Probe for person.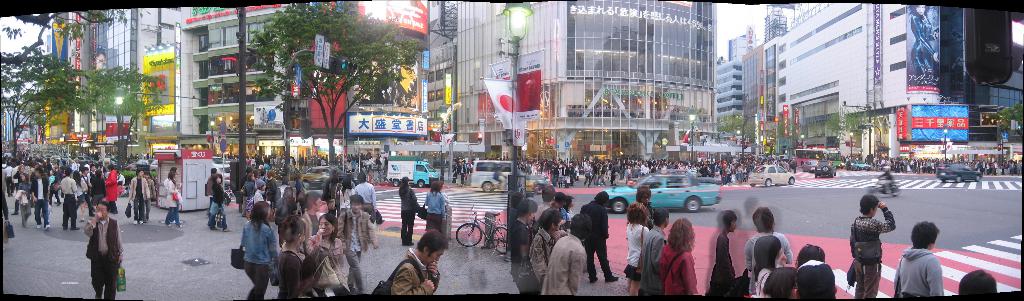
Probe result: select_region(640, 209, 666, 280).
